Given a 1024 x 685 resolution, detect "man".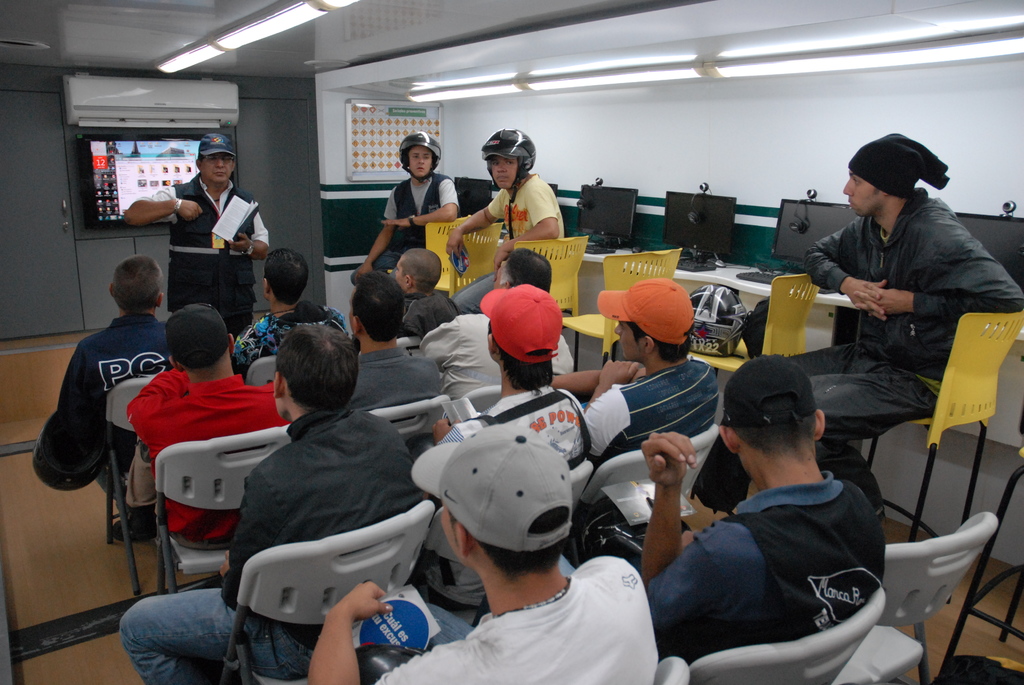
<bbox>446, 129, 564, 312</bbox>.
